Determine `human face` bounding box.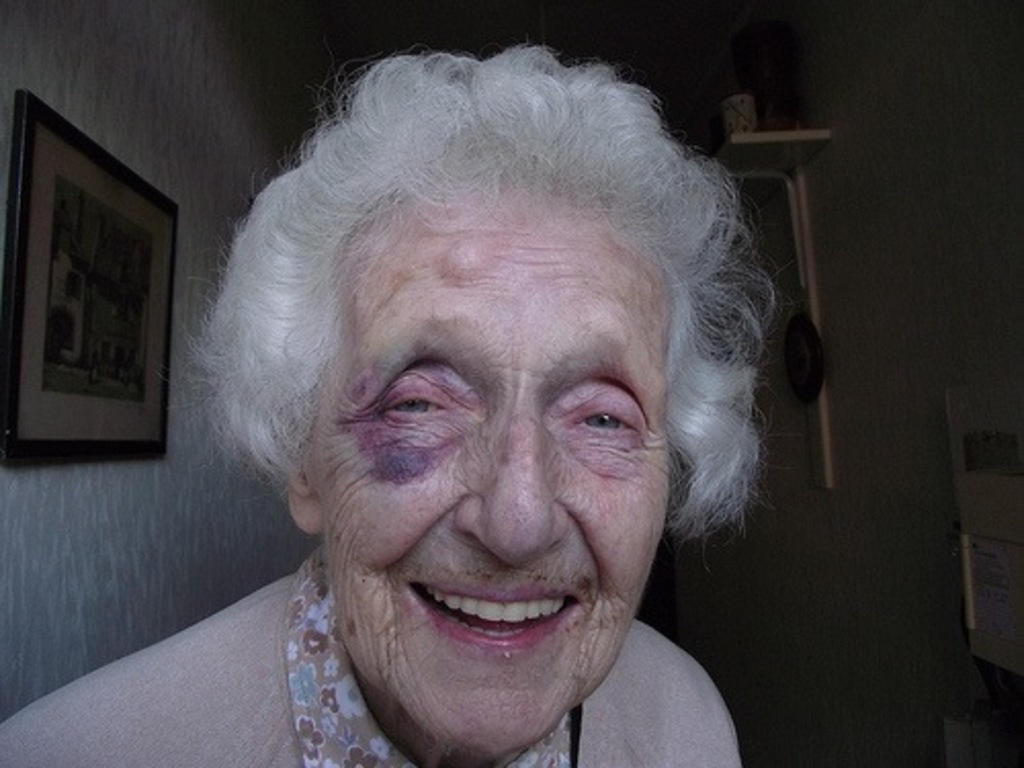
Determined: 324 180 694 766.
